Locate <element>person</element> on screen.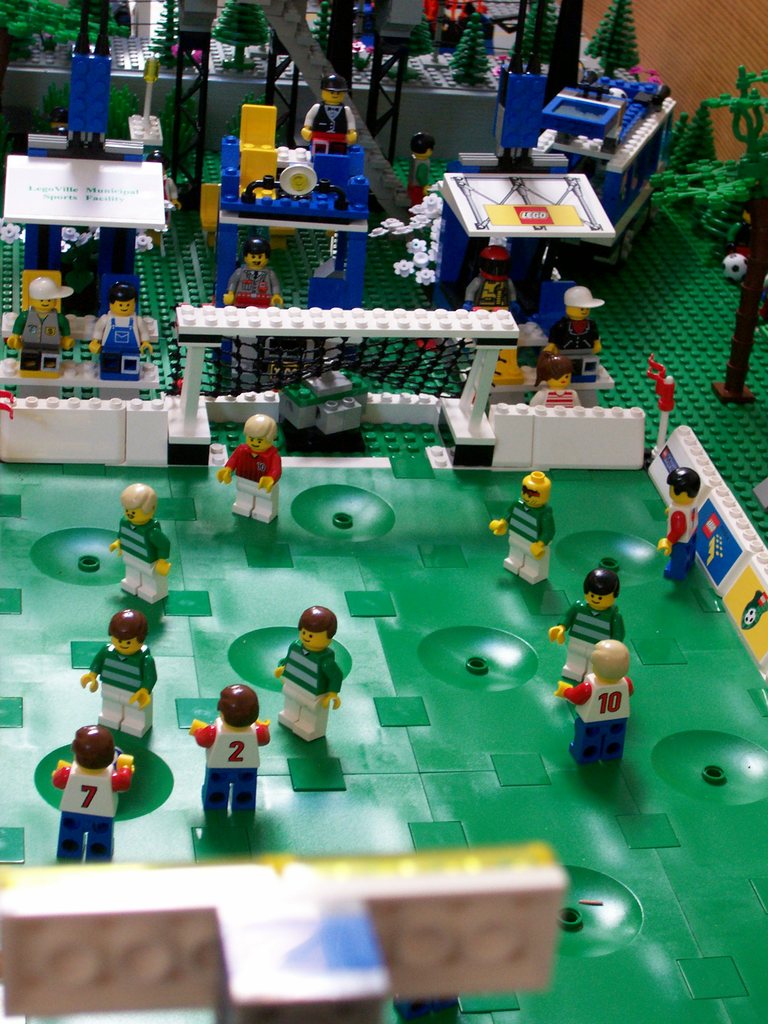
On screen at (460, 246, 537, 312).
